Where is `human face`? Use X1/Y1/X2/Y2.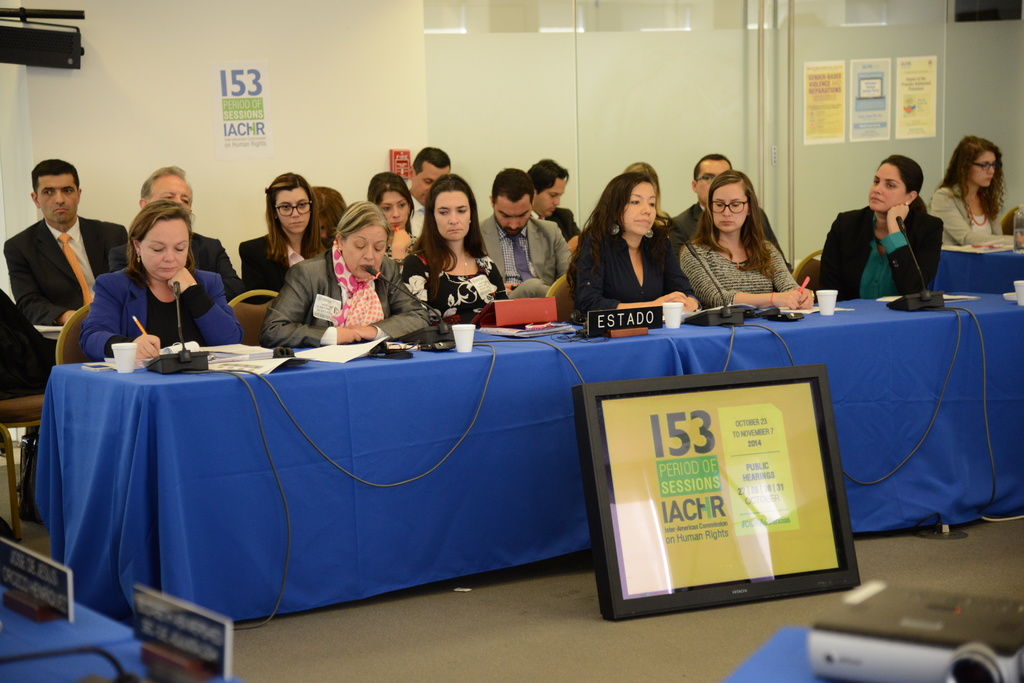
342/225/383/283.
